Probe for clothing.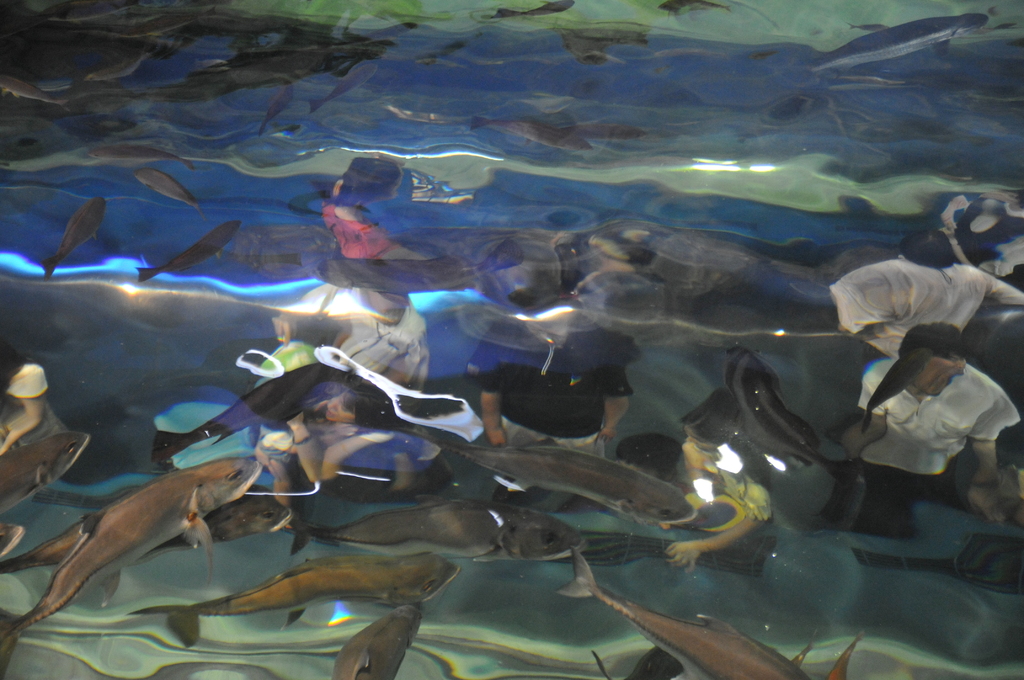
Probe result: left=828, top=264, right=1023, bottom=352.
